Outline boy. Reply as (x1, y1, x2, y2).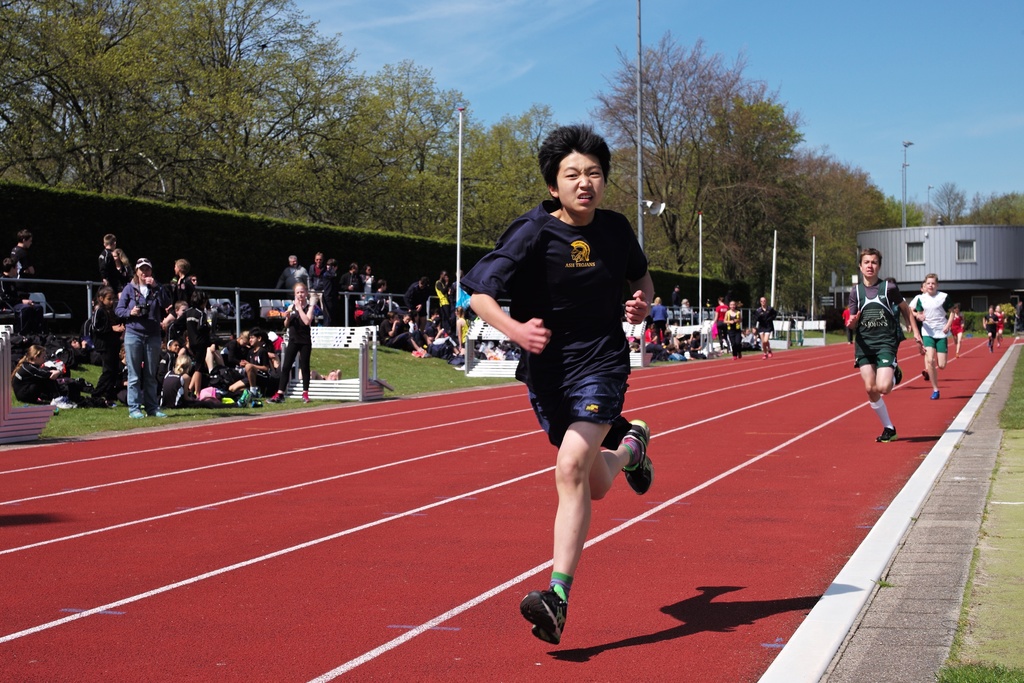
(244, 329, 271, 397).
